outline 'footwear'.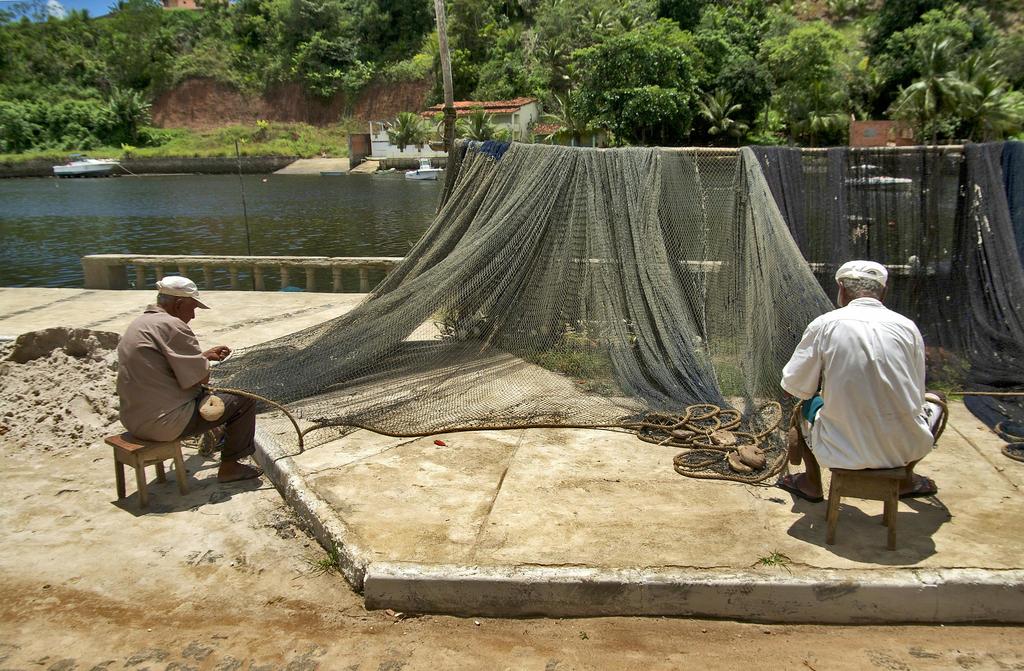
Outline: bbox(225, 464, 266, 486).
